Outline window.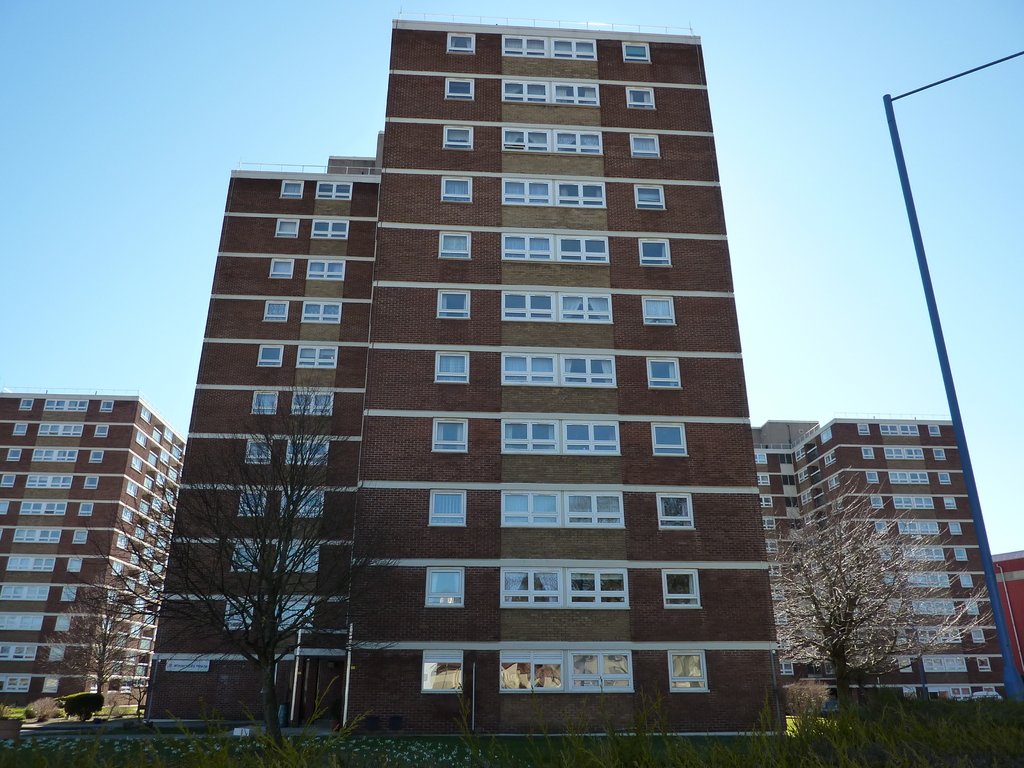
Outline: [left=640, top=241, right=670, bottom=264].
